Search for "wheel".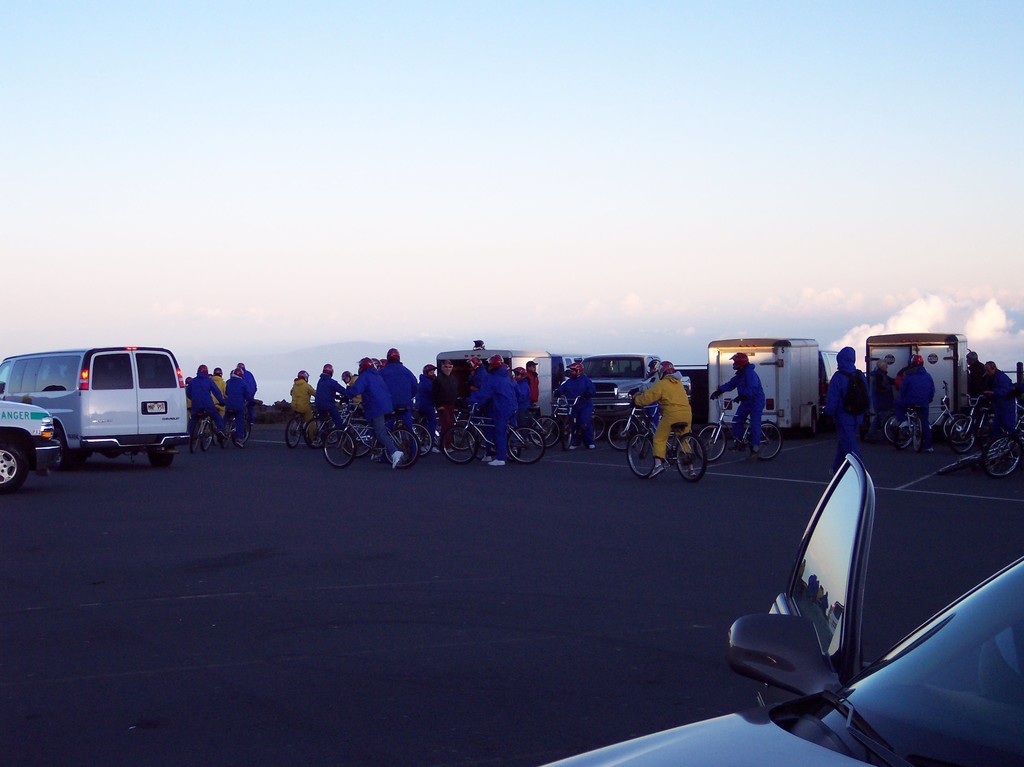
Found at [529,413,561,448].
